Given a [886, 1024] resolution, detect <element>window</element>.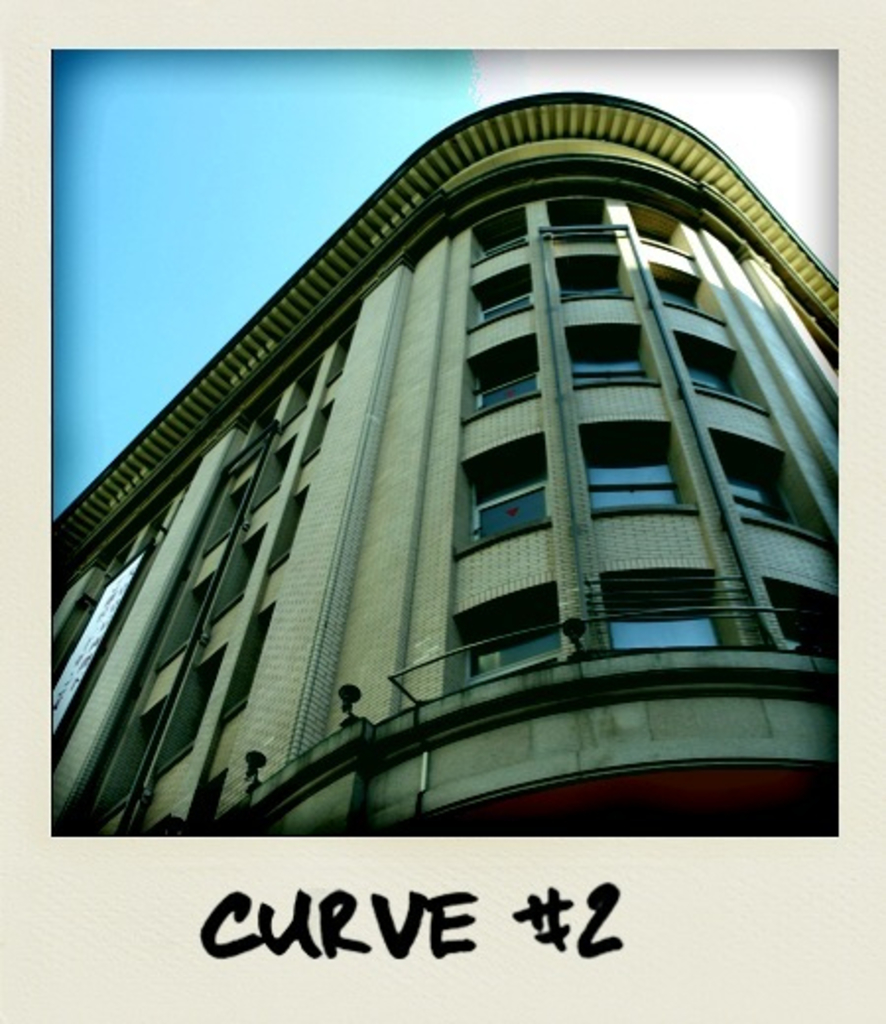
box=[547, 197, 610, 238].
